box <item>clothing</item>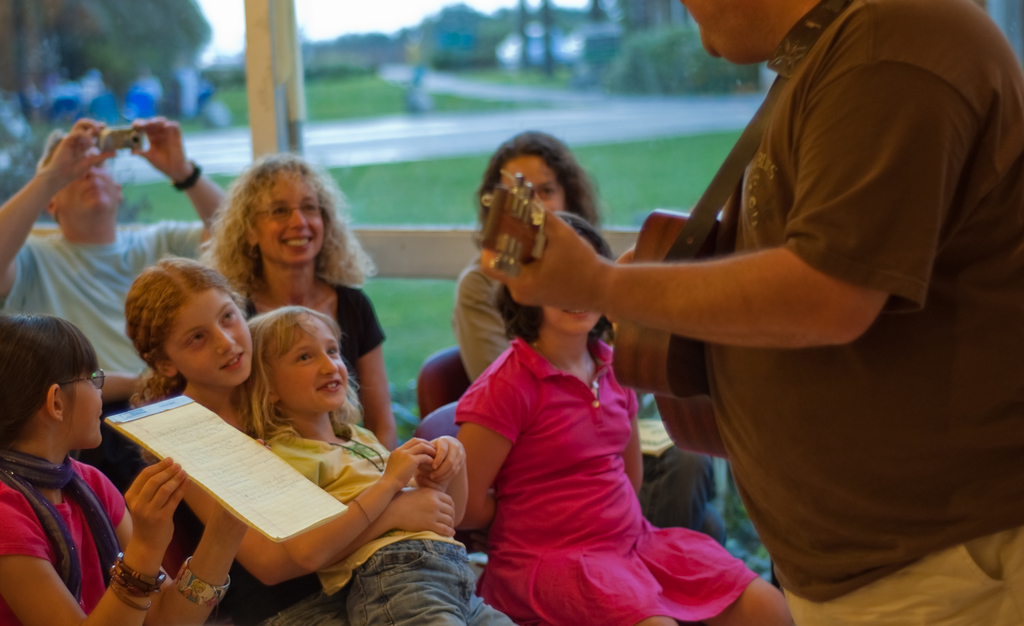
detection(698, 0, 1023, 625)
